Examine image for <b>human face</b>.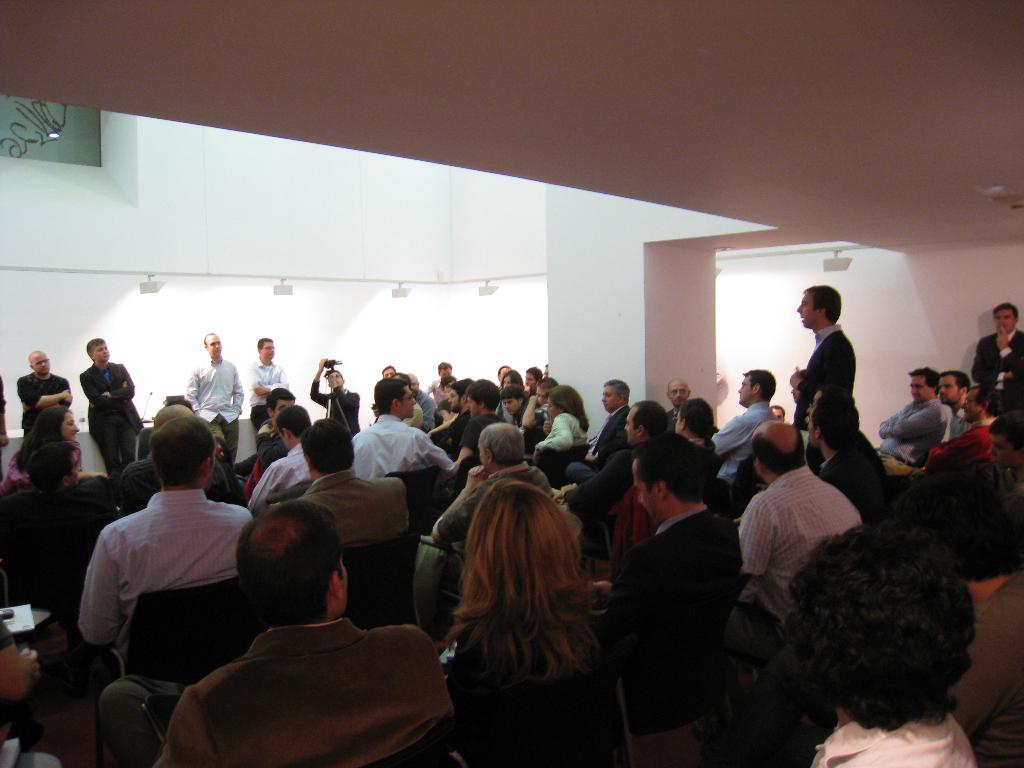
Examination result: (x1=503, y1=380, x2=515, y2=387).
